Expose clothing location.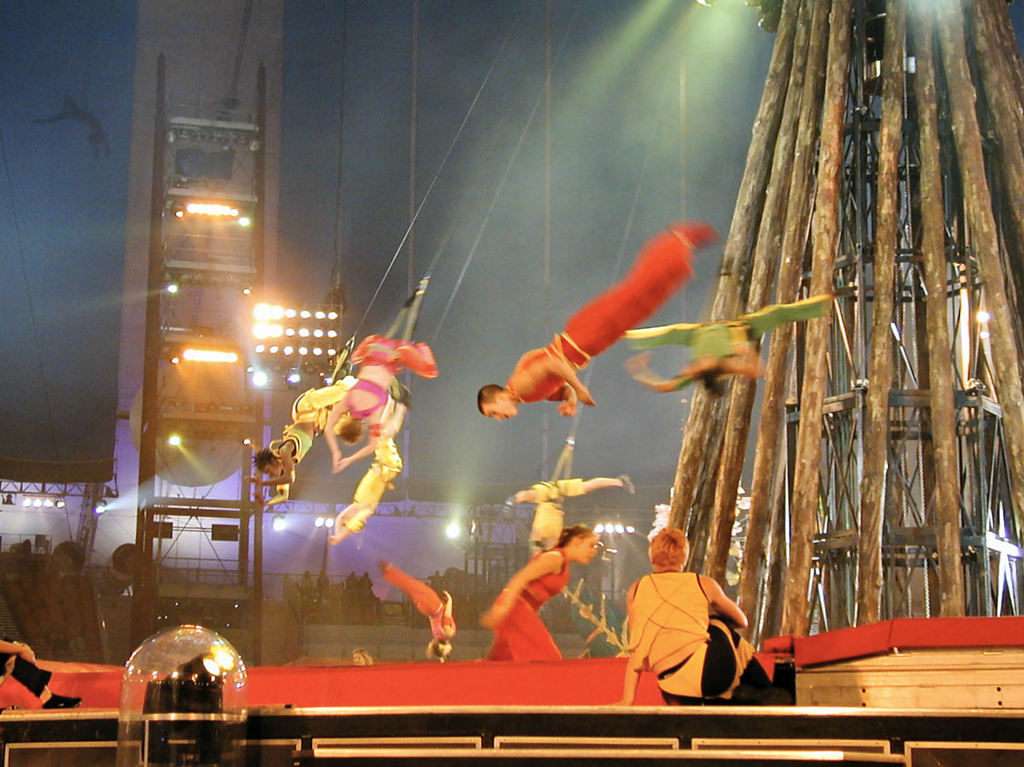
Exposed at 270, 371, 355, 470.
